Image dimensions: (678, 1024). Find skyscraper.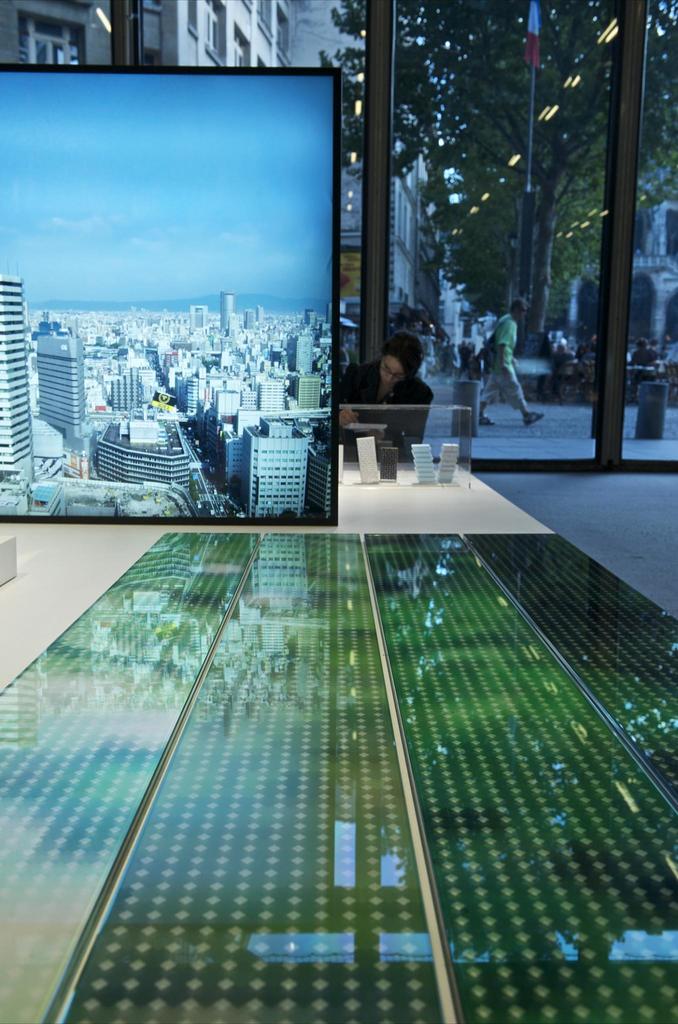
box=[1, 0, 357, 76].
